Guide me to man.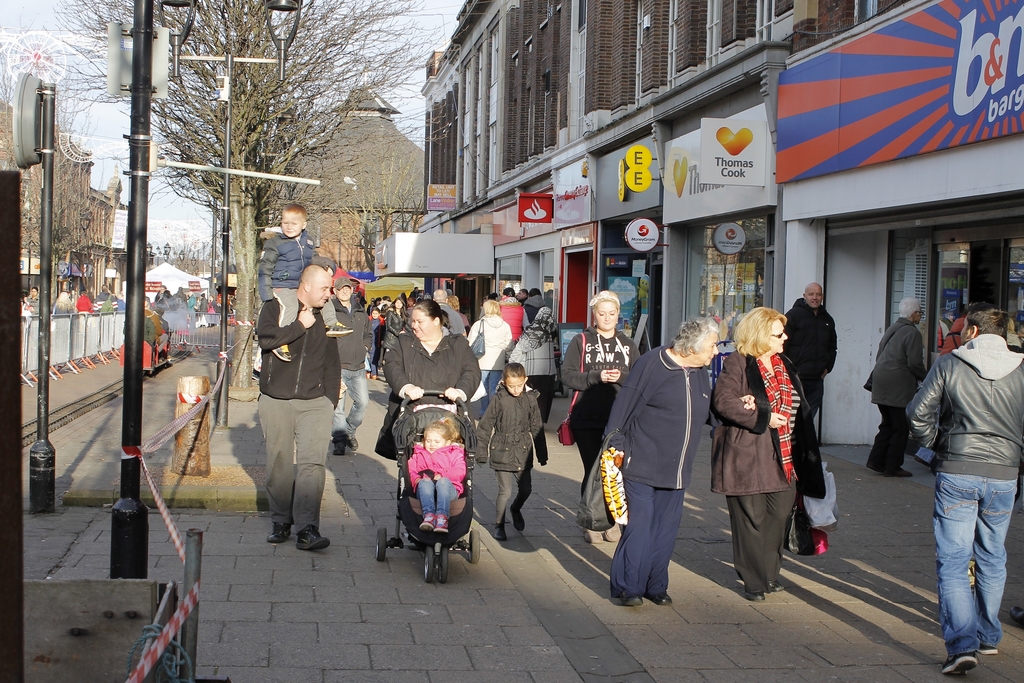
Guidance: (left=860, top=296, right=927, bottom=477).
